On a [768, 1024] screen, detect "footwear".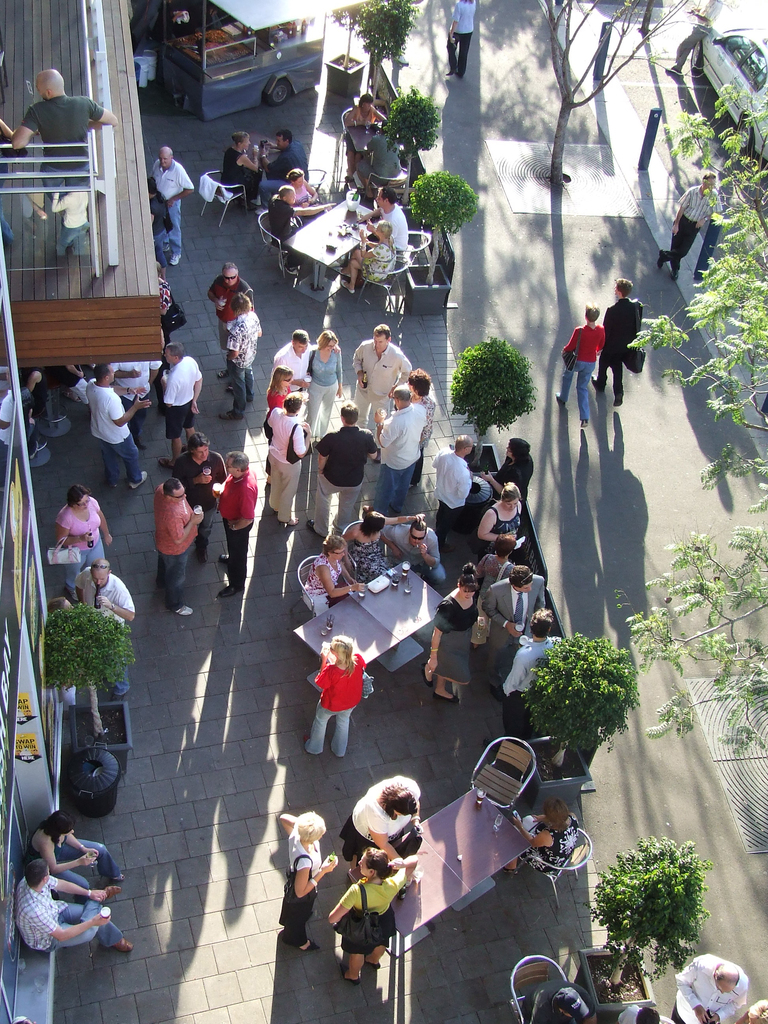
x1=338, y1=964, x2=365, y2=985.
